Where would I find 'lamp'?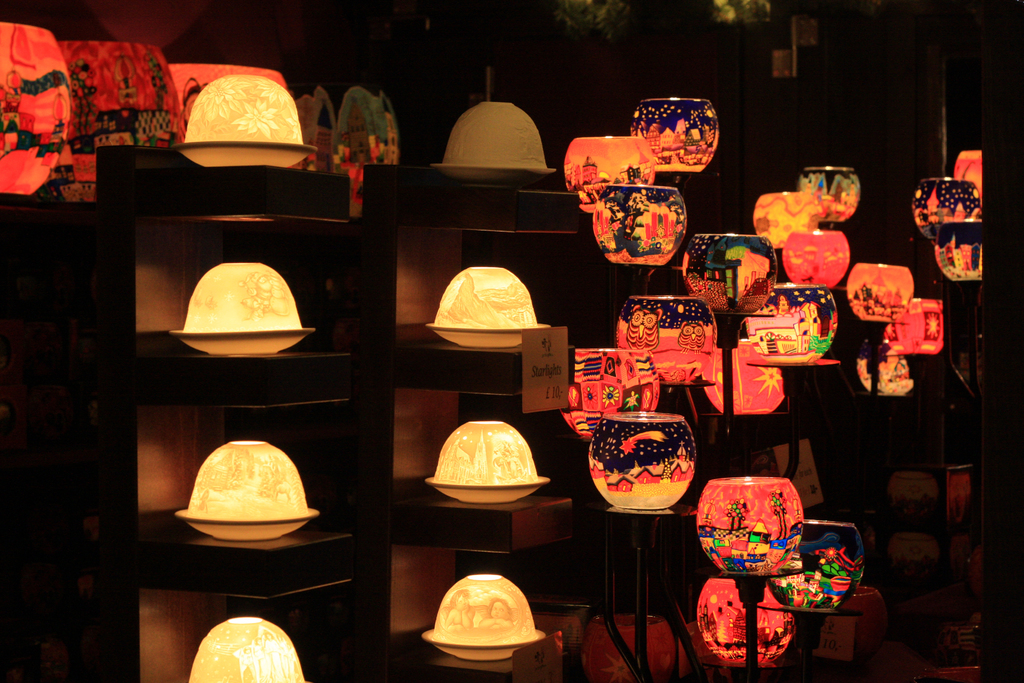
At <bbox>166, 60, 291, 146</bbox>.
